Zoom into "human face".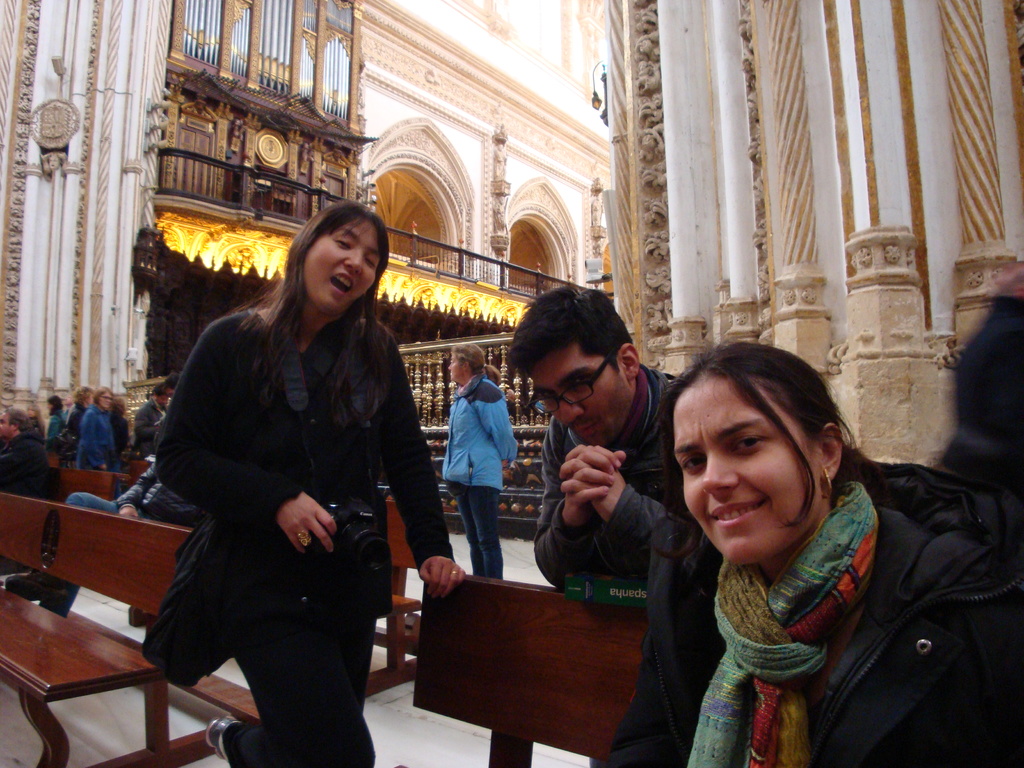
Zoom target: Rect(670, 383, 821, 562).
